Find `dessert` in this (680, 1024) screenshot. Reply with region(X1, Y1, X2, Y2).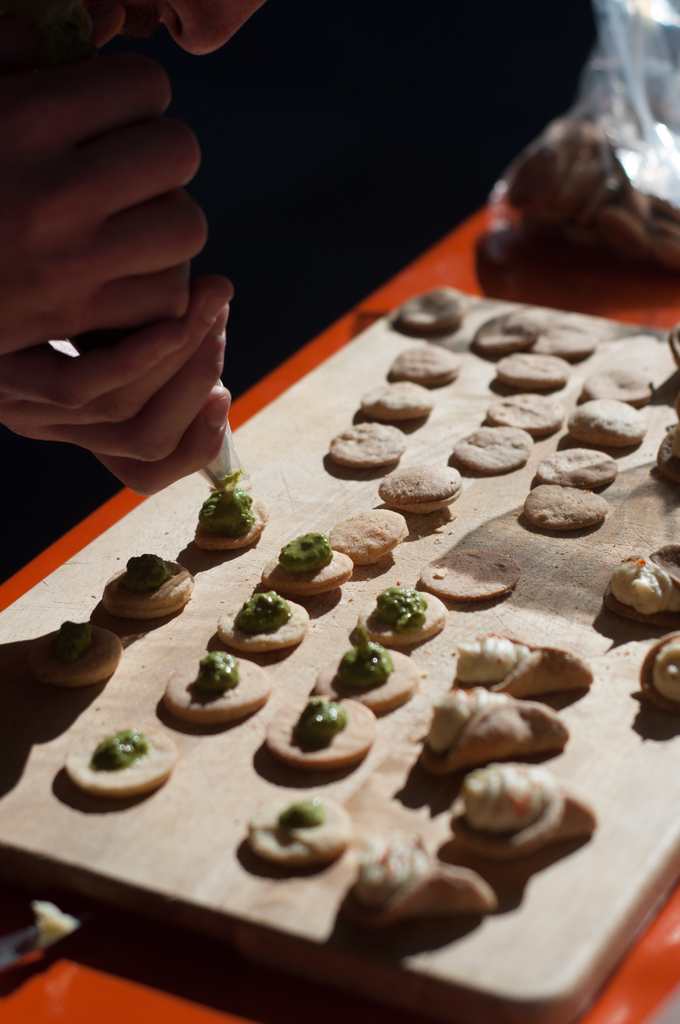
region(107, 556, 201, 626).
